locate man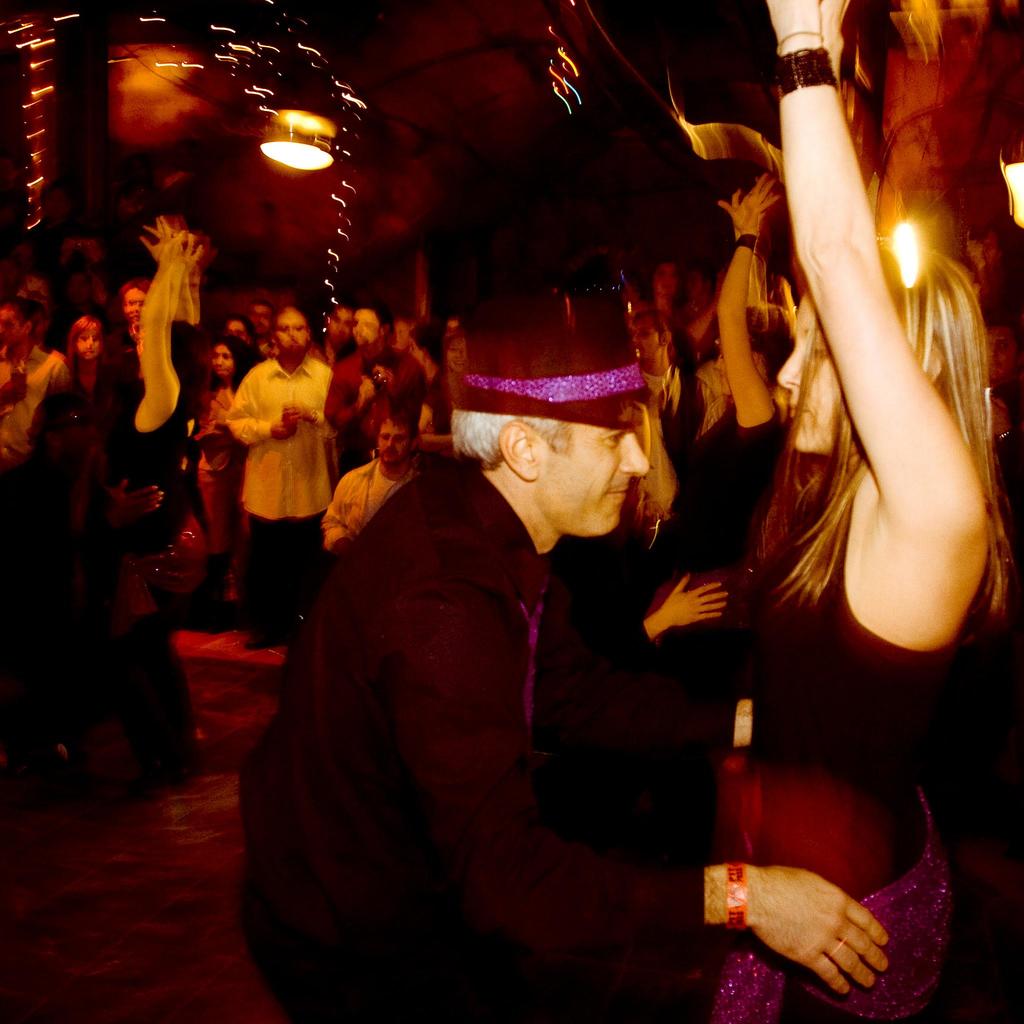
x1=225 y1=304 x2=337 y2=649
